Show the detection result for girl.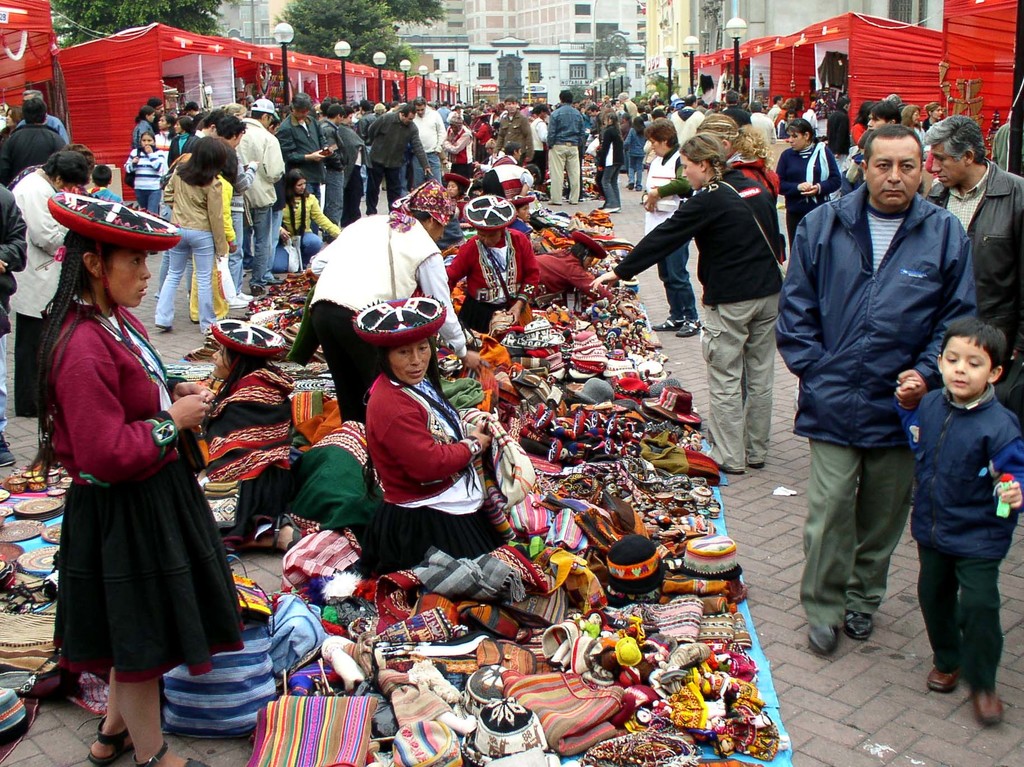
<region>164, 116, 199, 167</region>.
